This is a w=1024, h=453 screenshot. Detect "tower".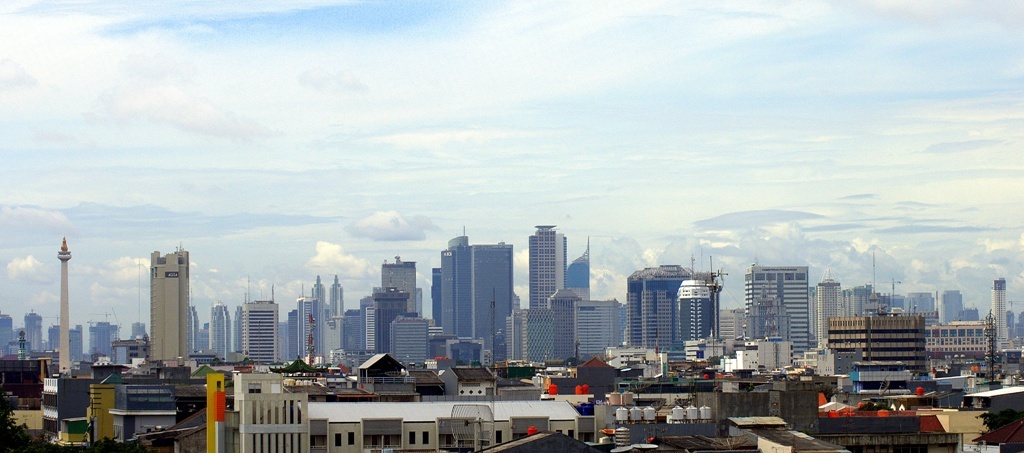
(207, 304, 231, 362).
